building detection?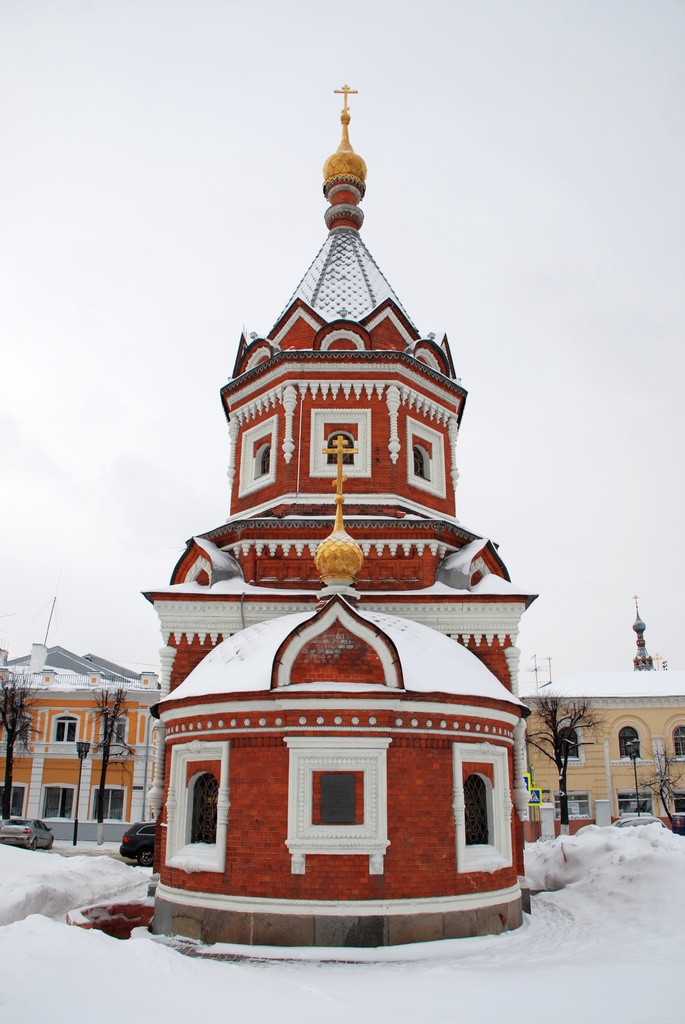
locate(139, 75, 544, 830)
